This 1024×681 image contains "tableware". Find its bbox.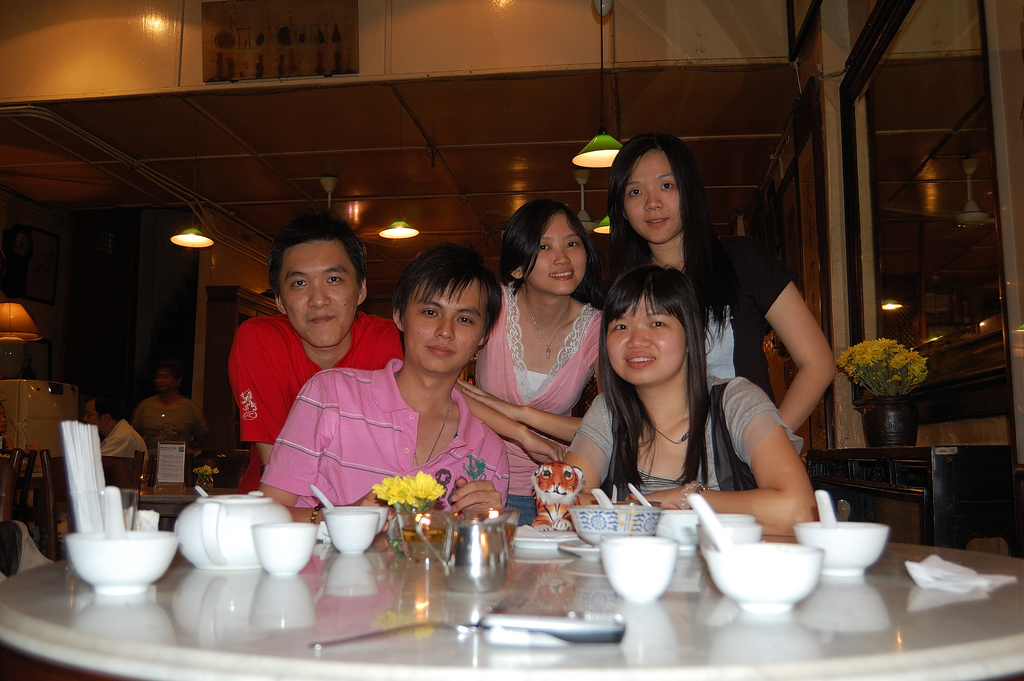
<bbox>308, 482, 333, 504</bbox>.
